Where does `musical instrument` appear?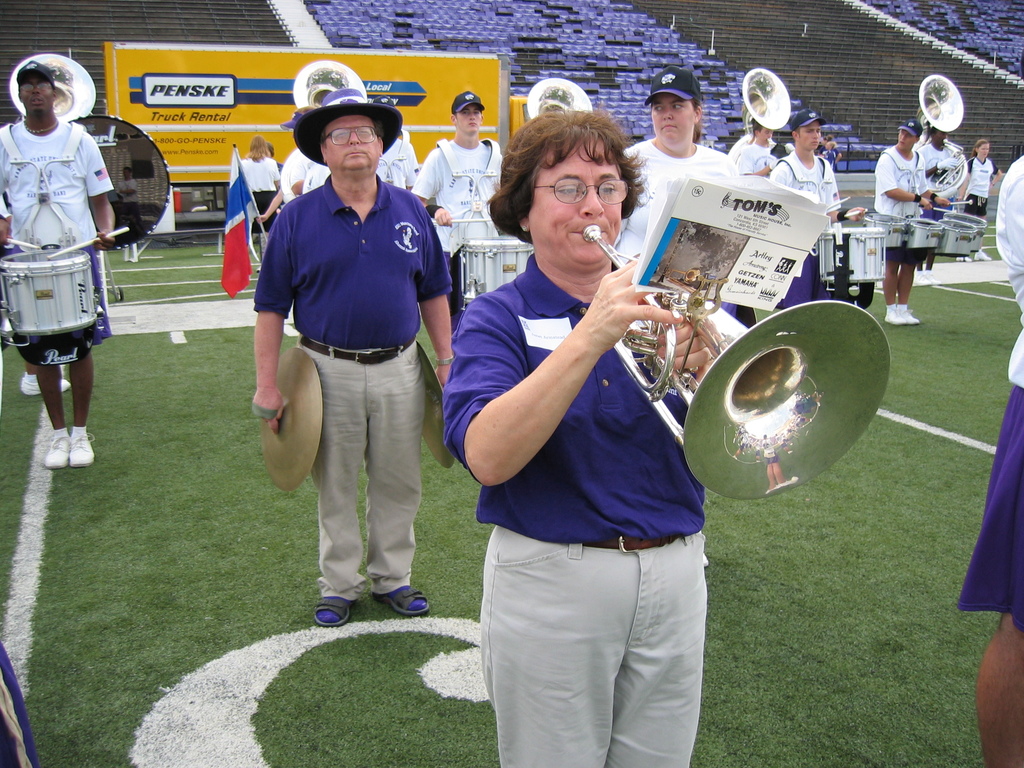
Appears at (726,66,793,175).
